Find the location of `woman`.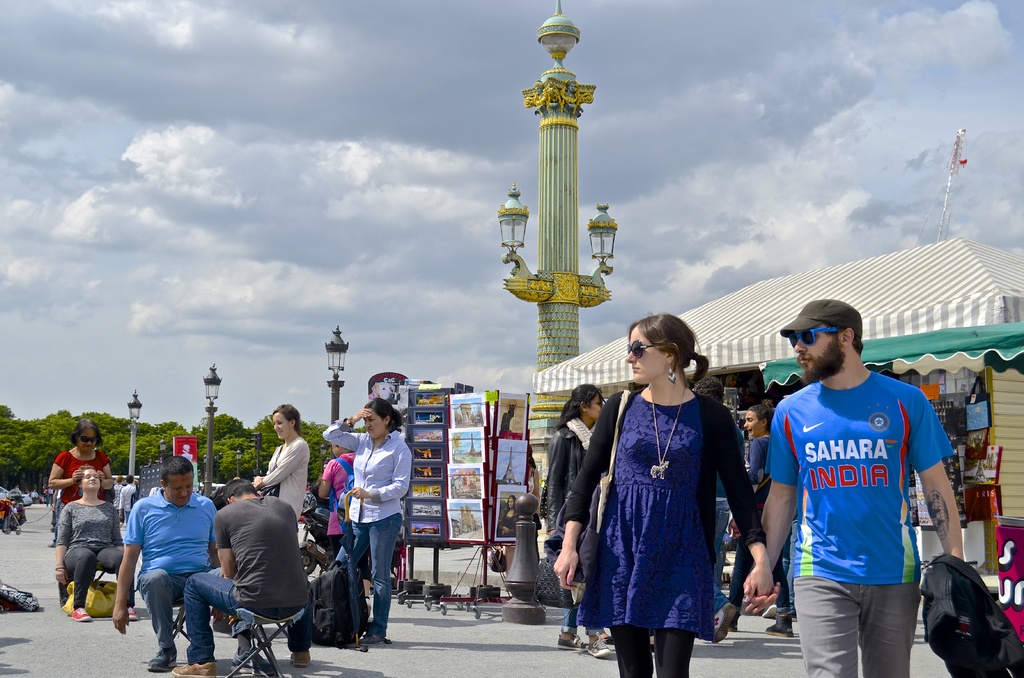
Location: crop(53, 466, 143, 622).
